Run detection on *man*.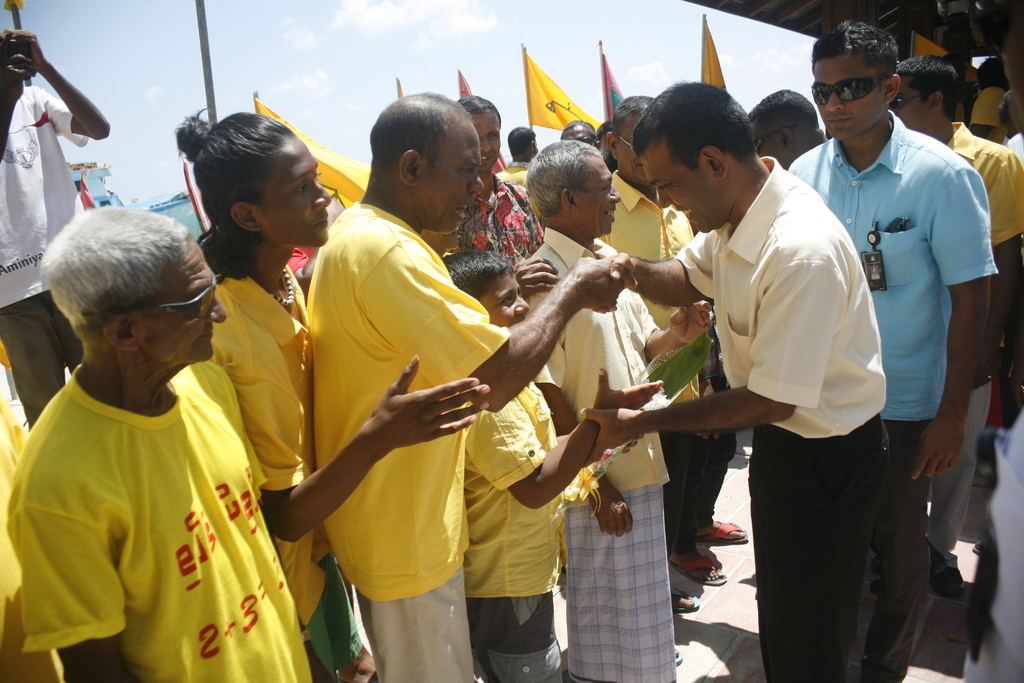
Result: box(307, 88, 621, 682).
